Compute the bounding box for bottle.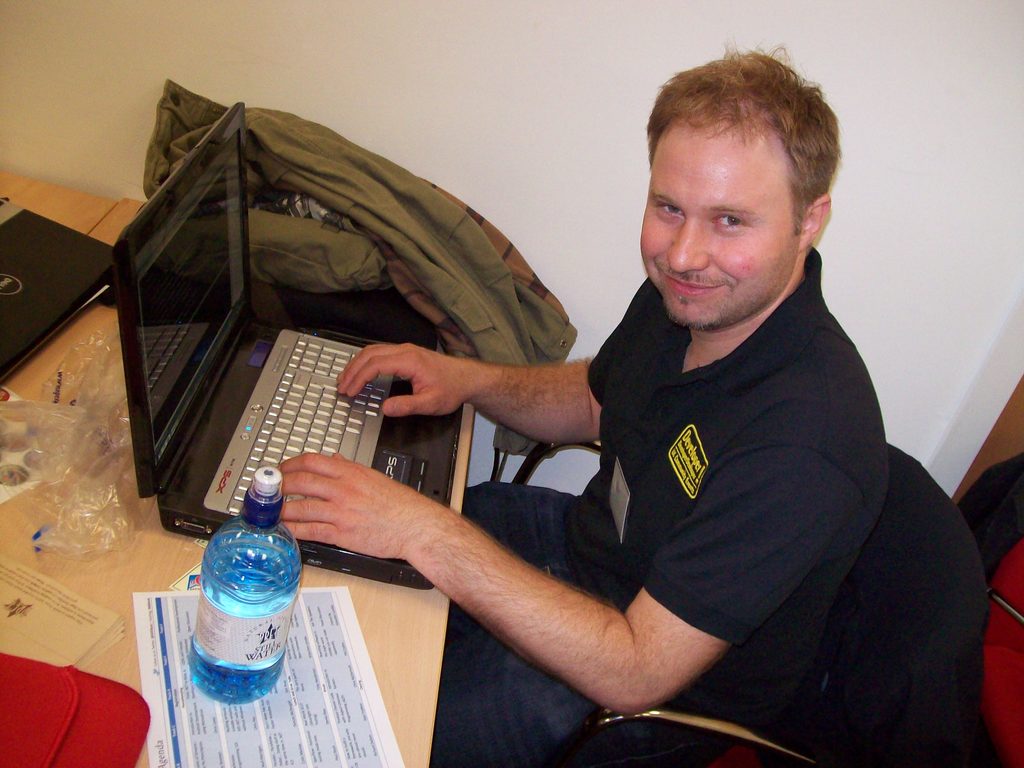
(173, 506, 295, 697).
